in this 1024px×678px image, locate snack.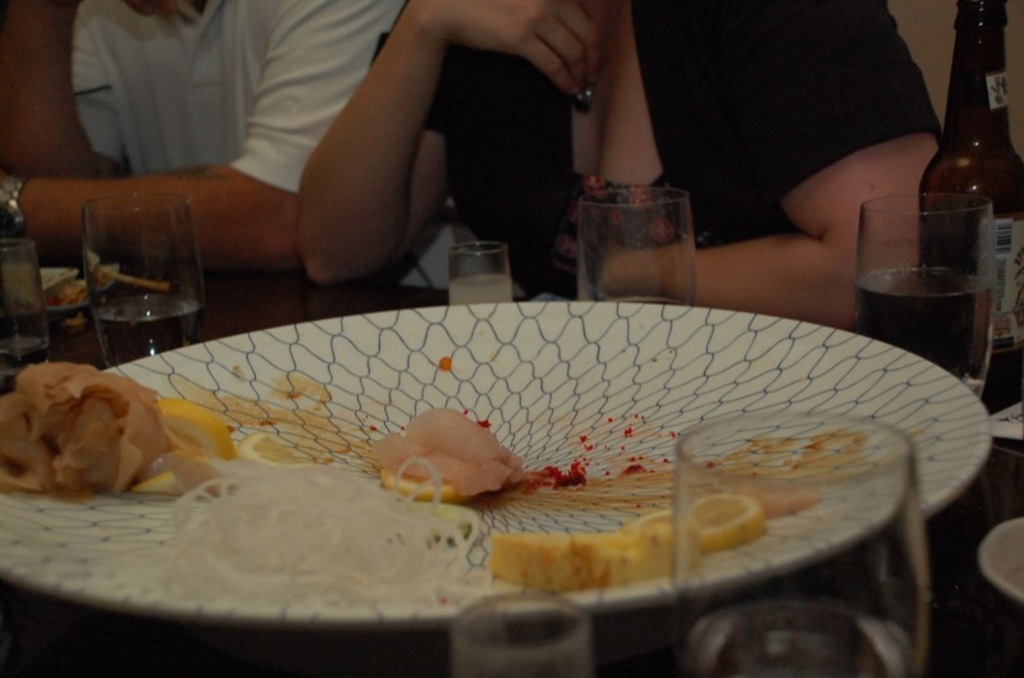
Bounding box: {"left": 0, "top": 359, "right": 210, "bottom": 505}.
